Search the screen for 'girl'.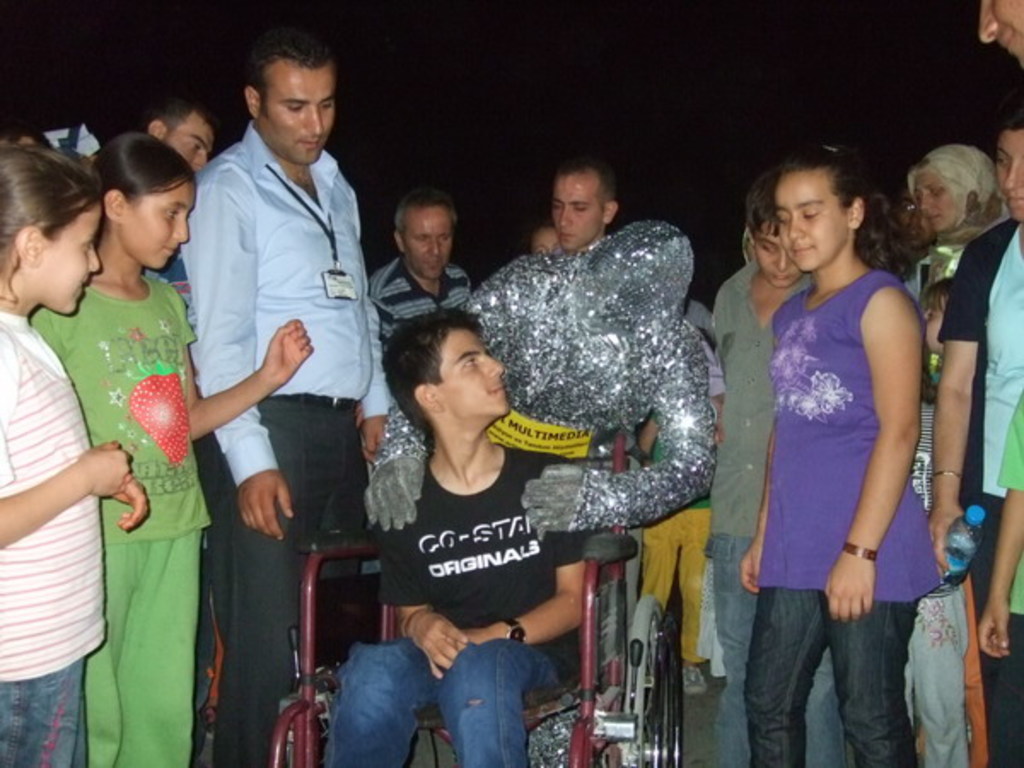
Found at box(0, 145, 145, 766).
